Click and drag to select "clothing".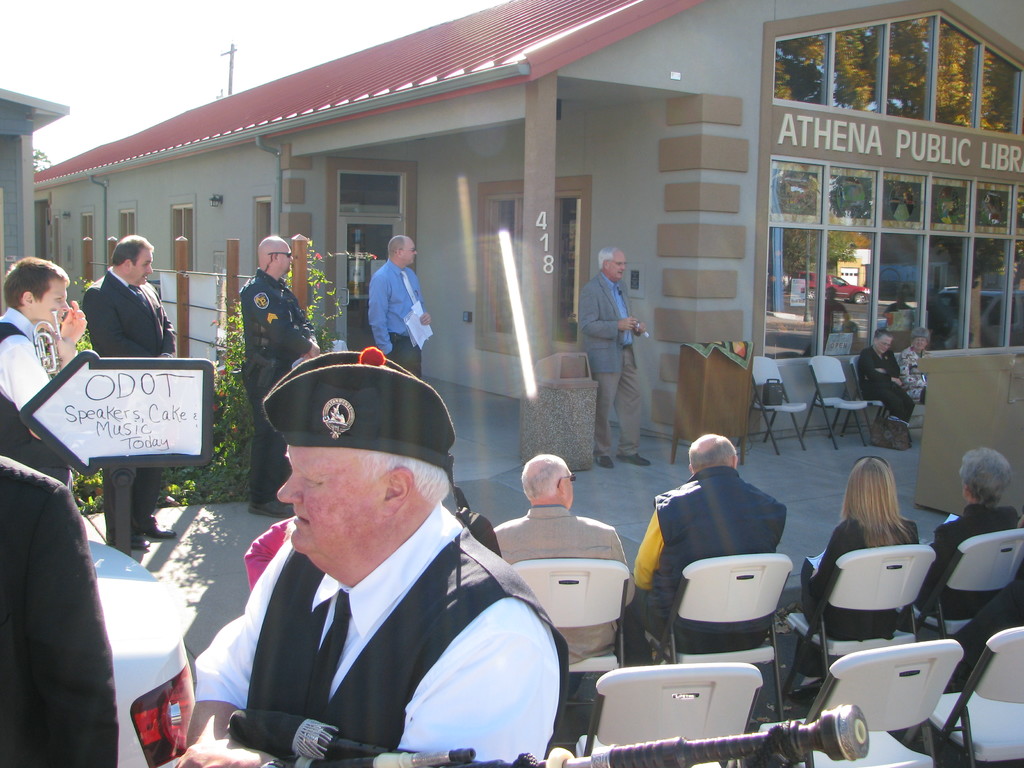
Selection: <box>627,467,789,634</box>.
